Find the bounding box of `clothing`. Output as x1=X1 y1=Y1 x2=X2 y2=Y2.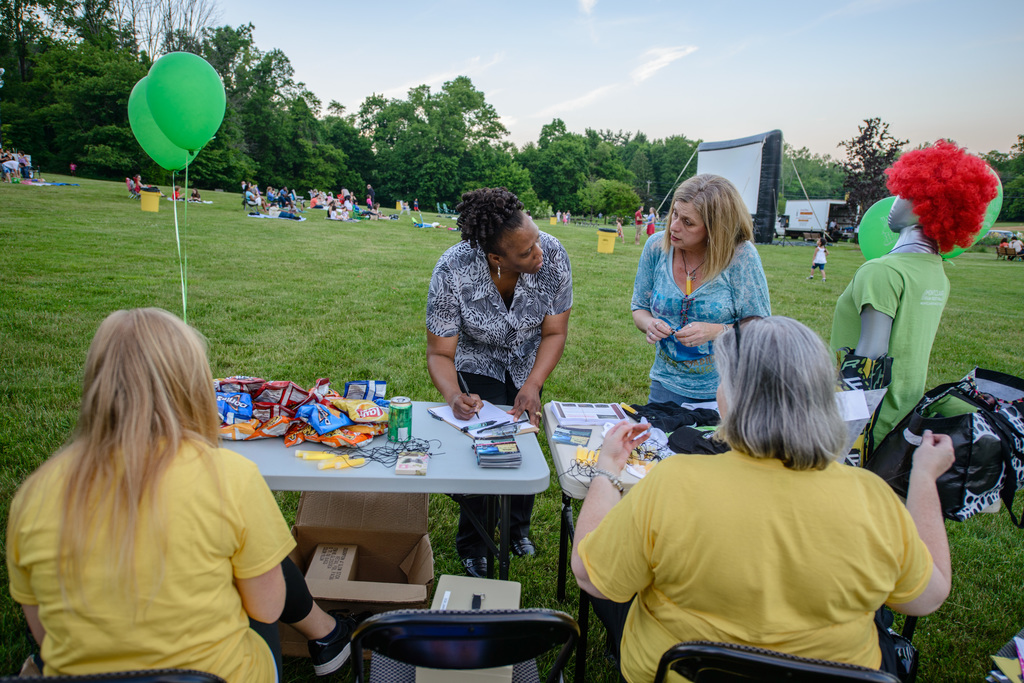
x1=1 y1=414 x2=315 y2=682.
